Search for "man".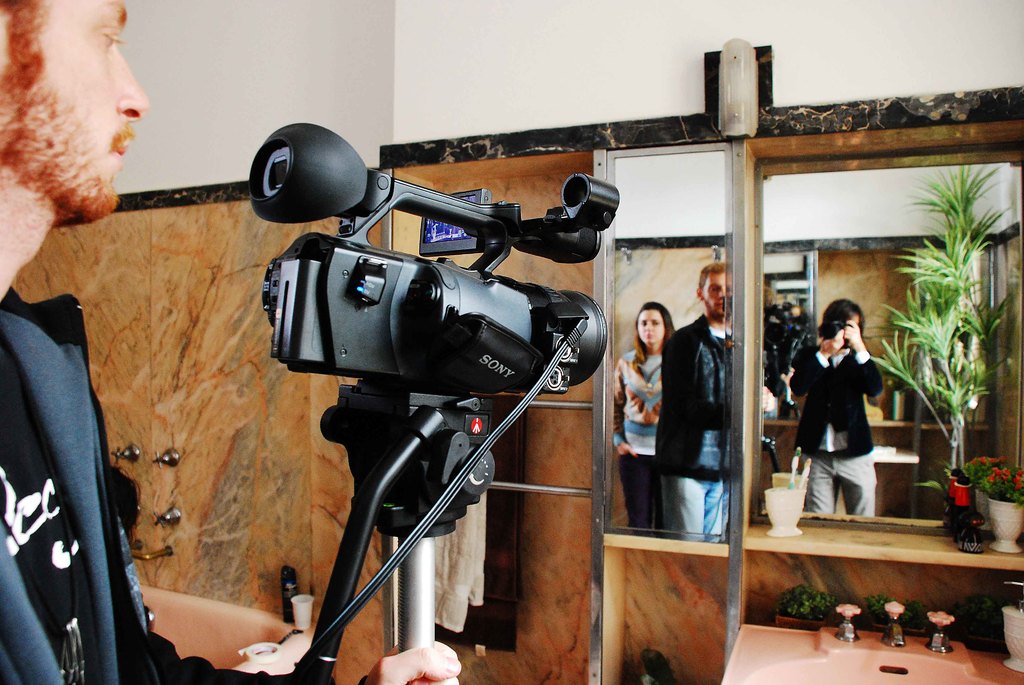
Found at x1=656 y1=264 x2=733 y2=539.
